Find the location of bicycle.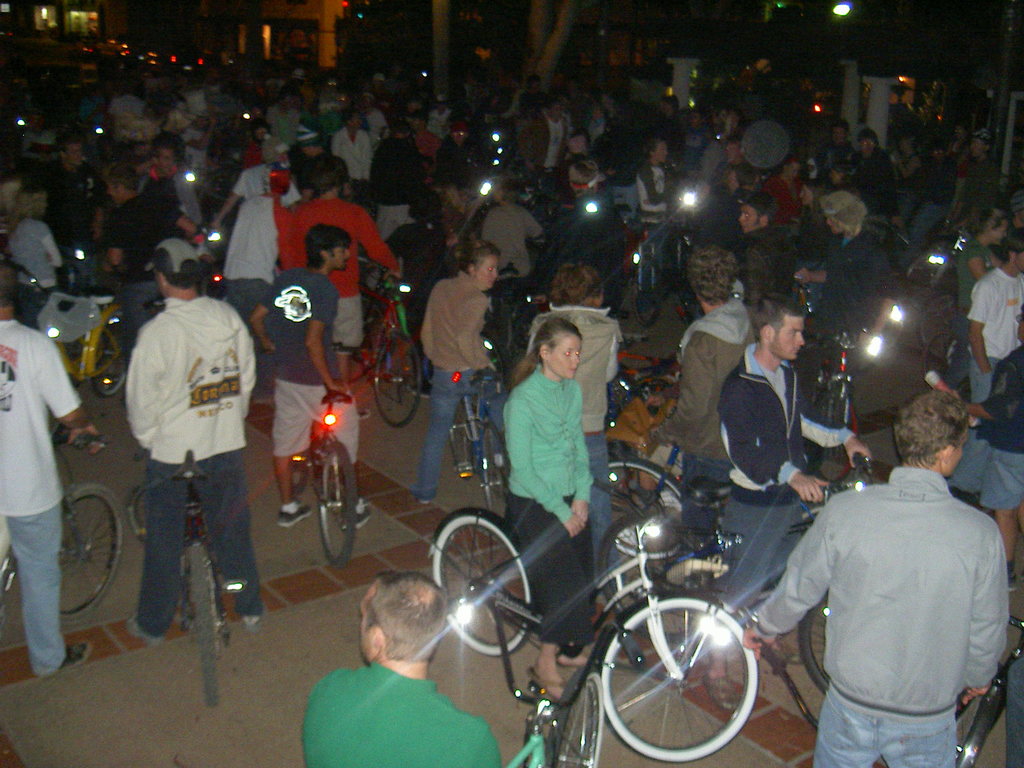
Location: (x1=132, y1=437, x2=252, y2=707).
